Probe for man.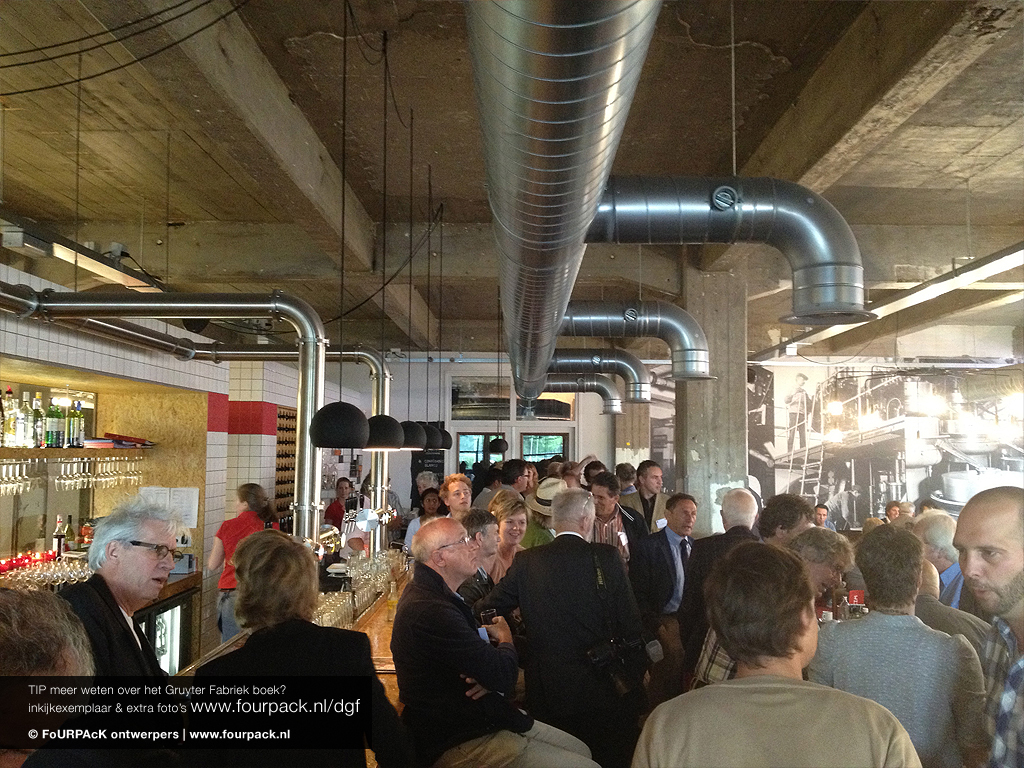
Probe result: <region>954, 484, 1023, 767</region>.
